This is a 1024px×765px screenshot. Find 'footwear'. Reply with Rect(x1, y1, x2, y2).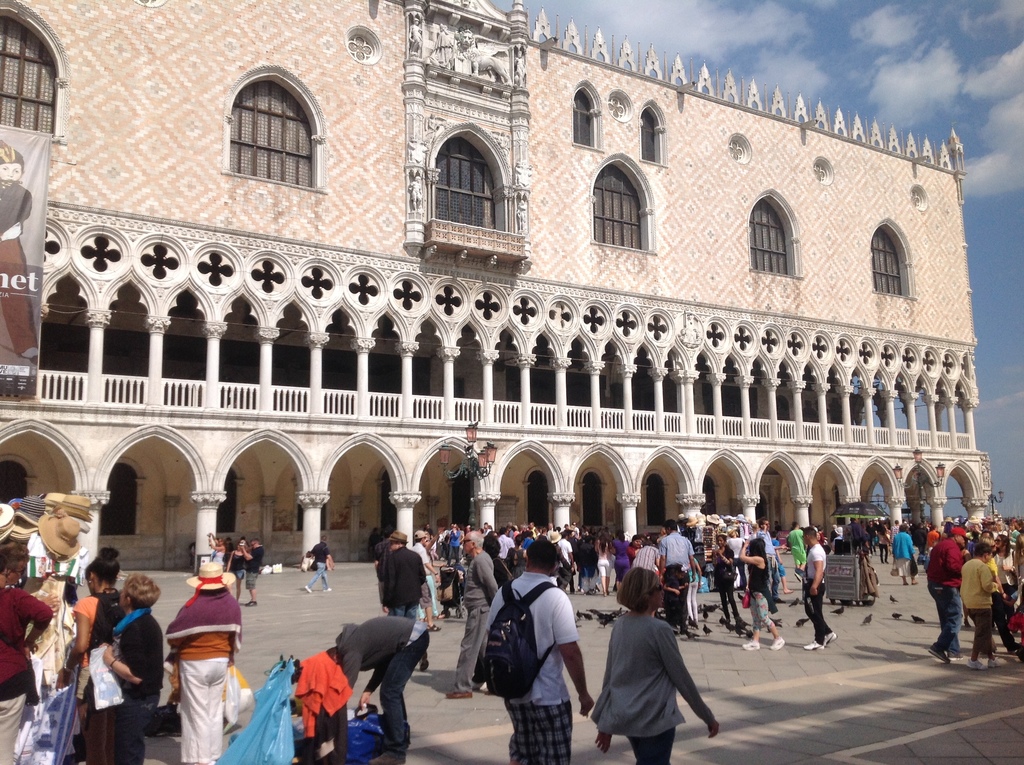
Rect(769, 635, 787, 652).
